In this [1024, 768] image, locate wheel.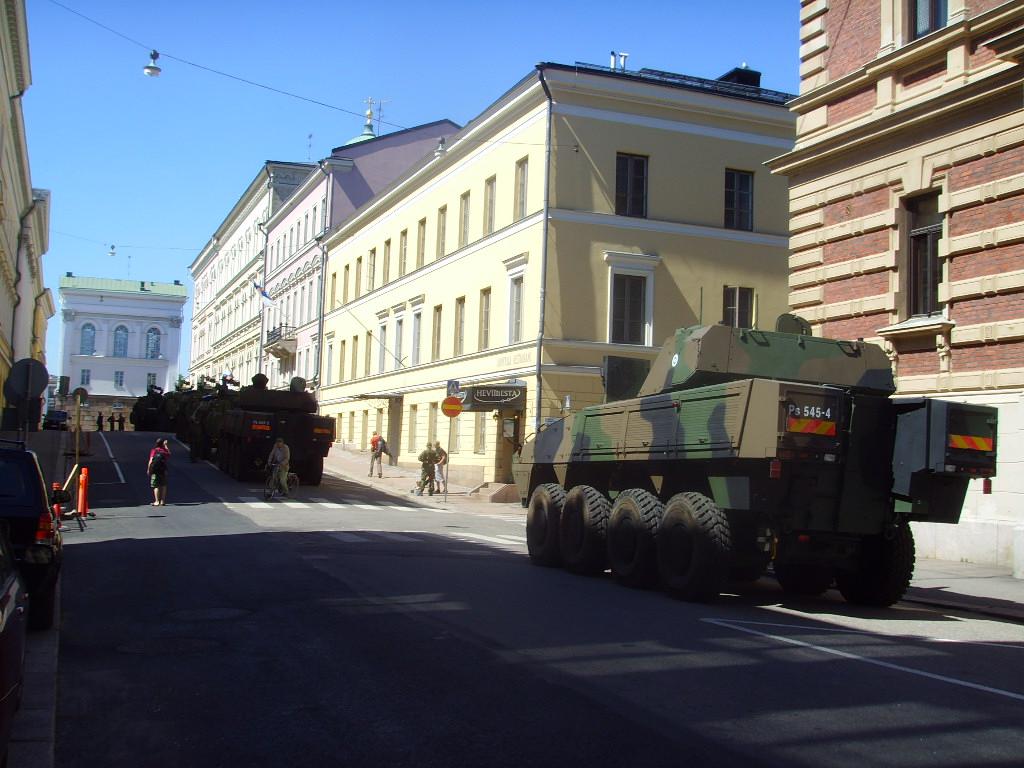
Bounding box: (523, 478, 566, 560).
